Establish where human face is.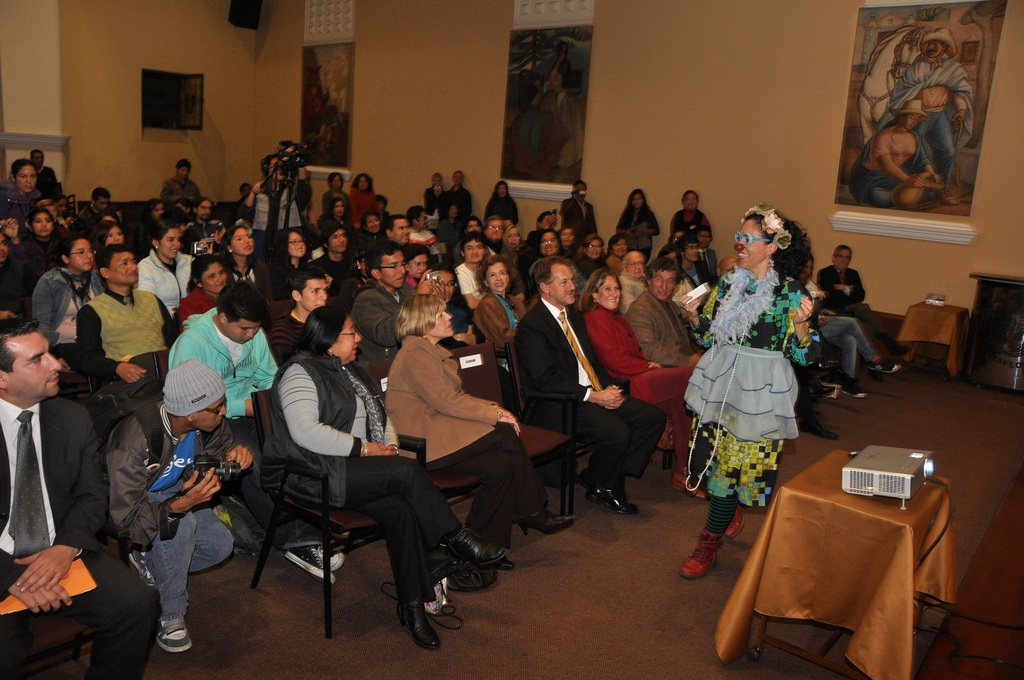
Established at x1=334, y1=320, x2=360, y2=355.
